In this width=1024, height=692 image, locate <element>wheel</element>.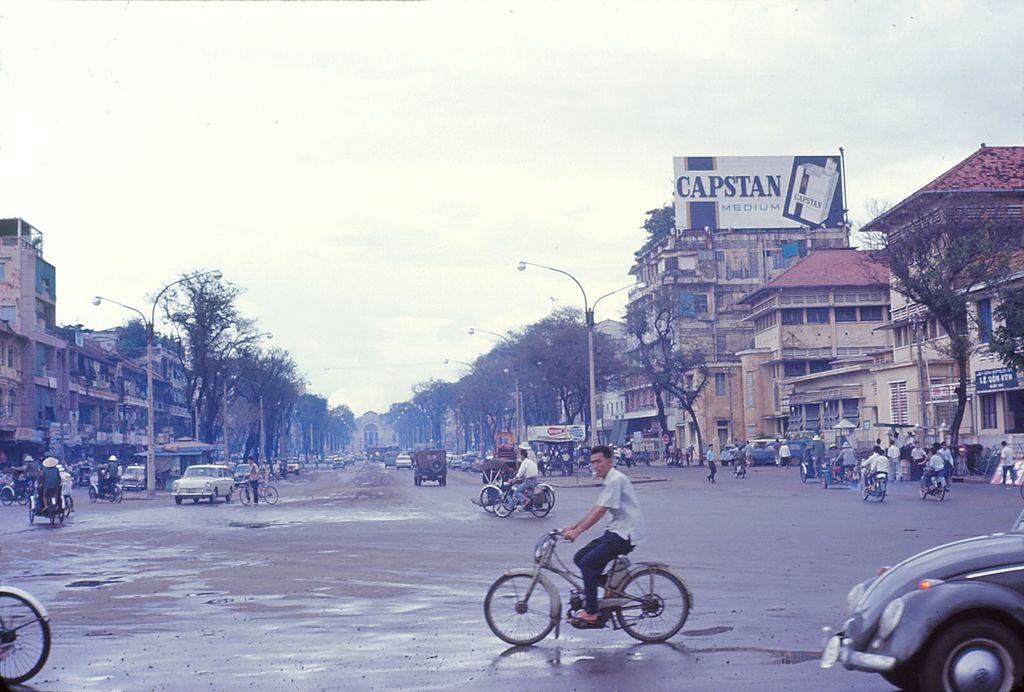
Bounding box: (264,487,278,507).
